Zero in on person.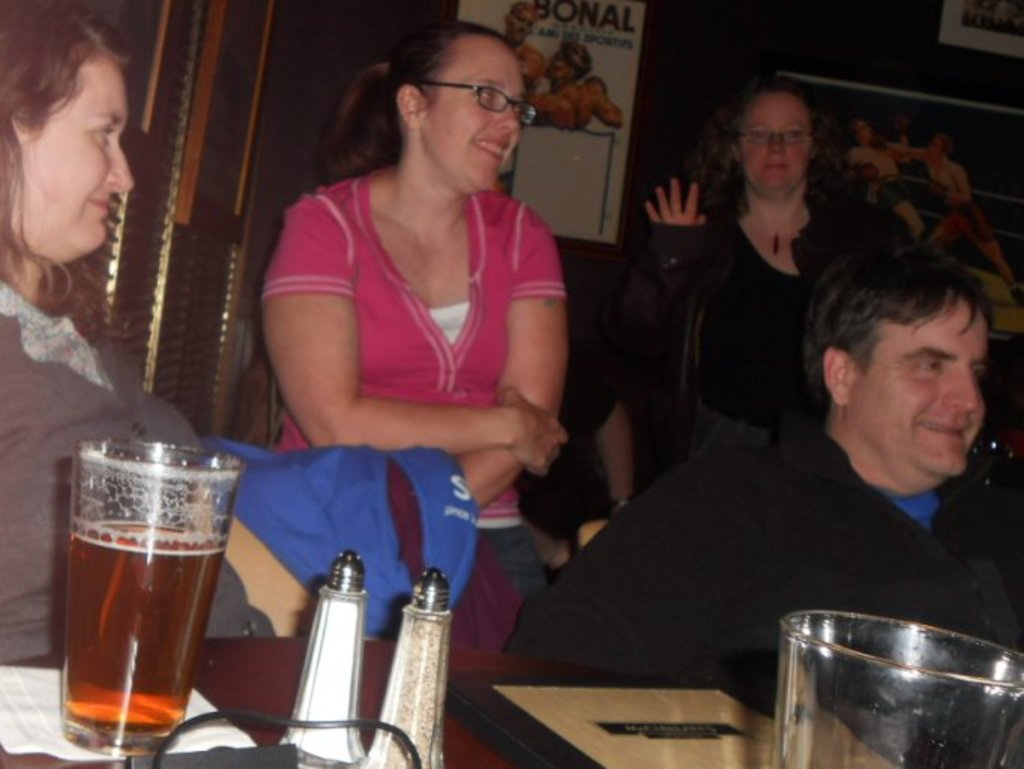
Zeroed in: bbox=[571, 77, 917, 496].
